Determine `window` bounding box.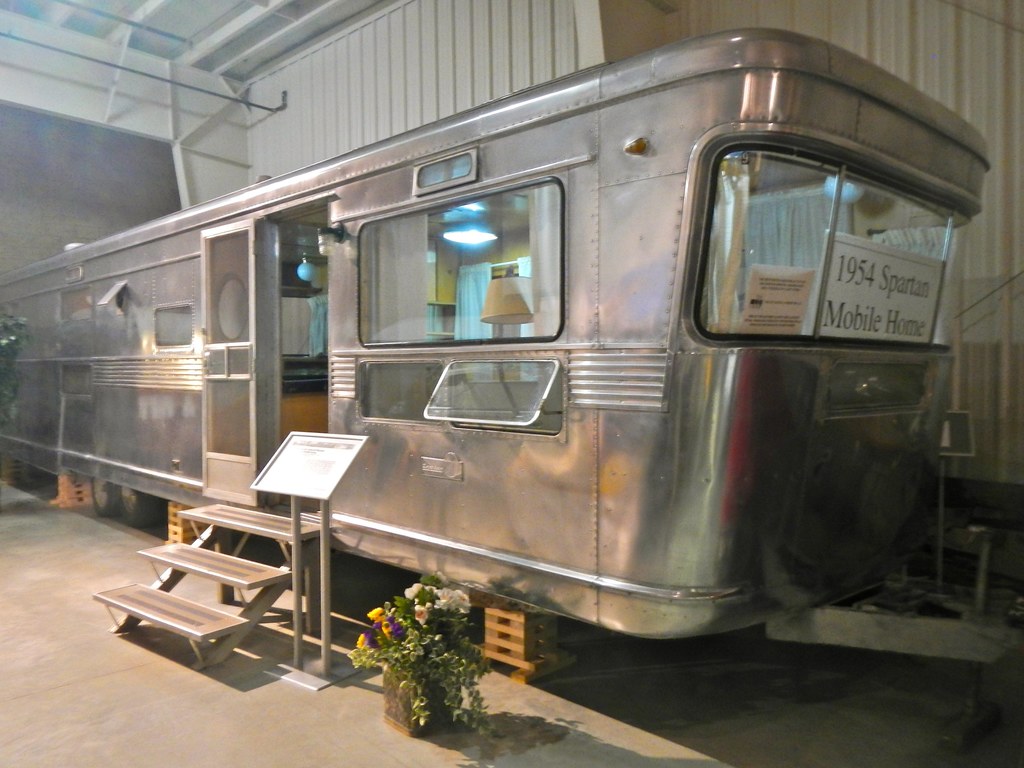
Determined: select_region(385, 194, 540, 357).
